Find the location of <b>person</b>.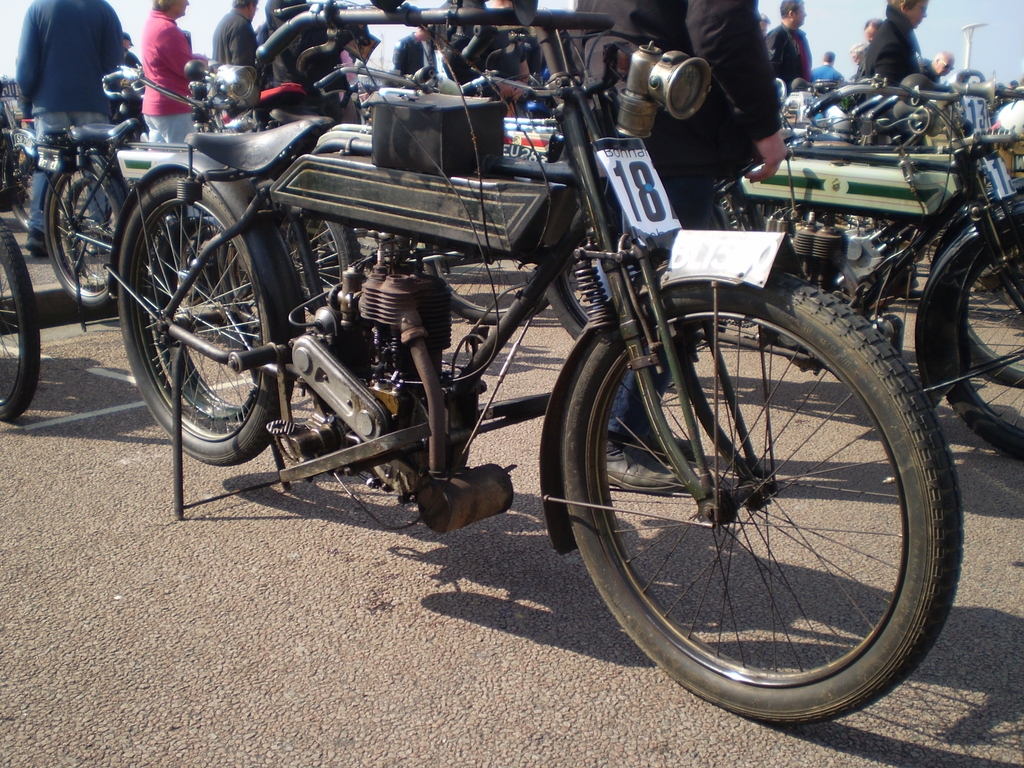
Location: [143, 0, 196, 176].
